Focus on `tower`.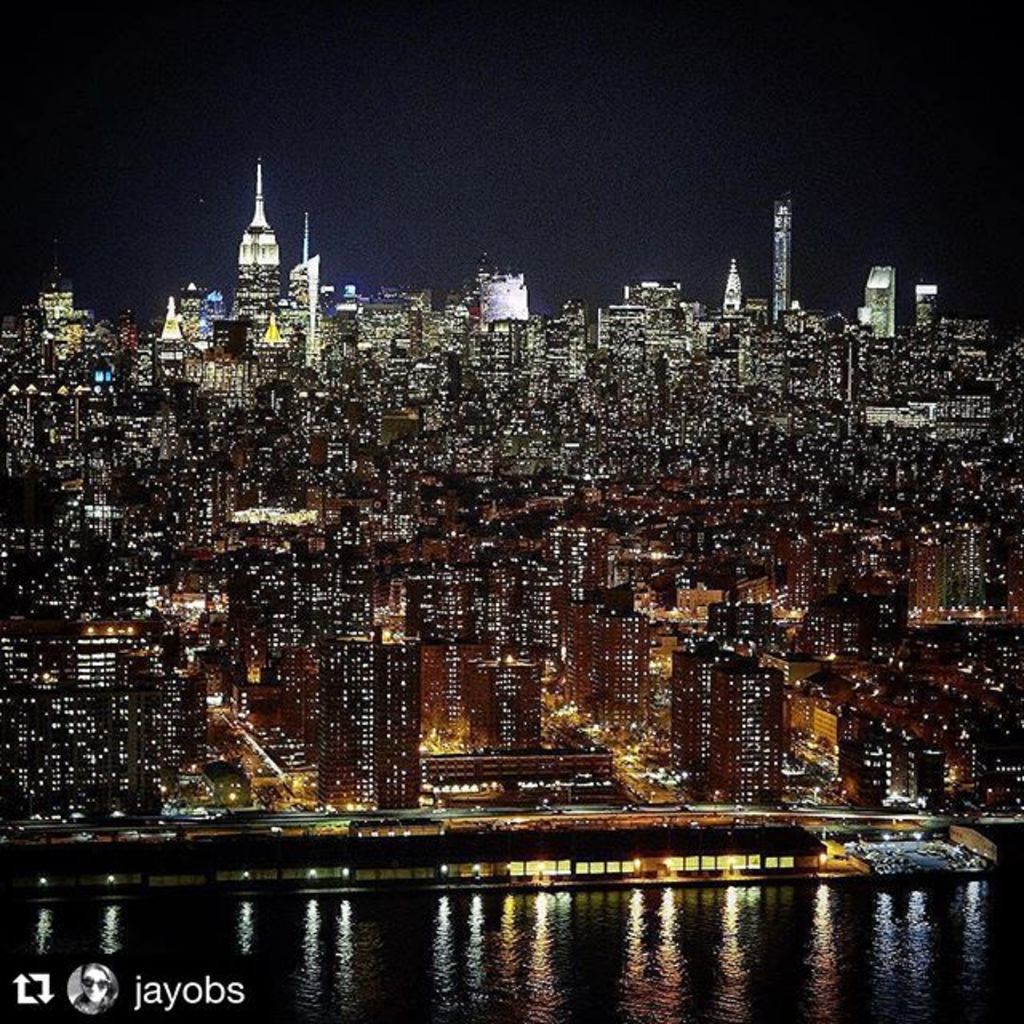
Focused at [left=477, top=254, right=552, bottom=333].
